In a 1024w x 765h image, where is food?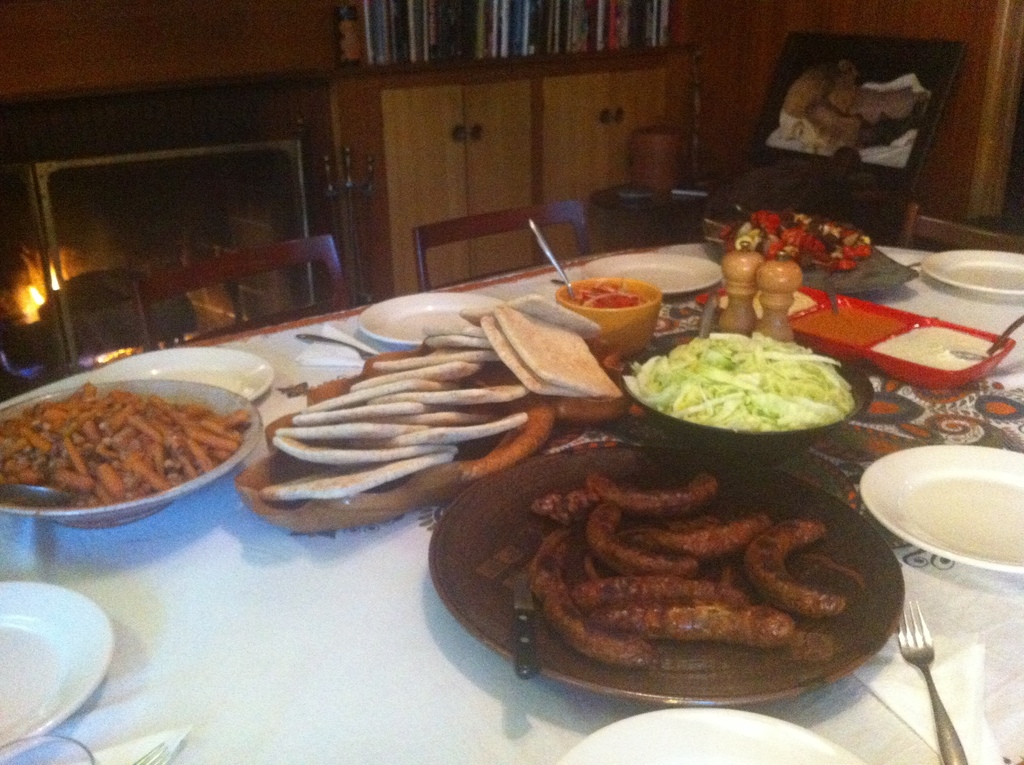
left=716, top=208, right=874, bottom=271.
